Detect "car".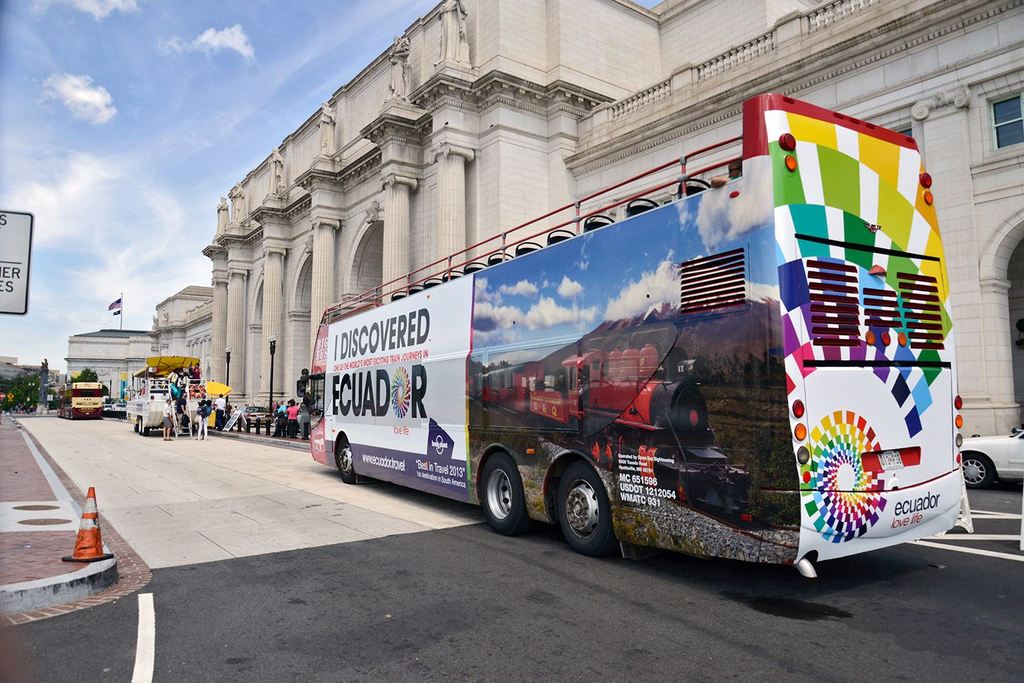
Detected at pyautogui.locateOnScreen(961, 426, 1023, 489).
